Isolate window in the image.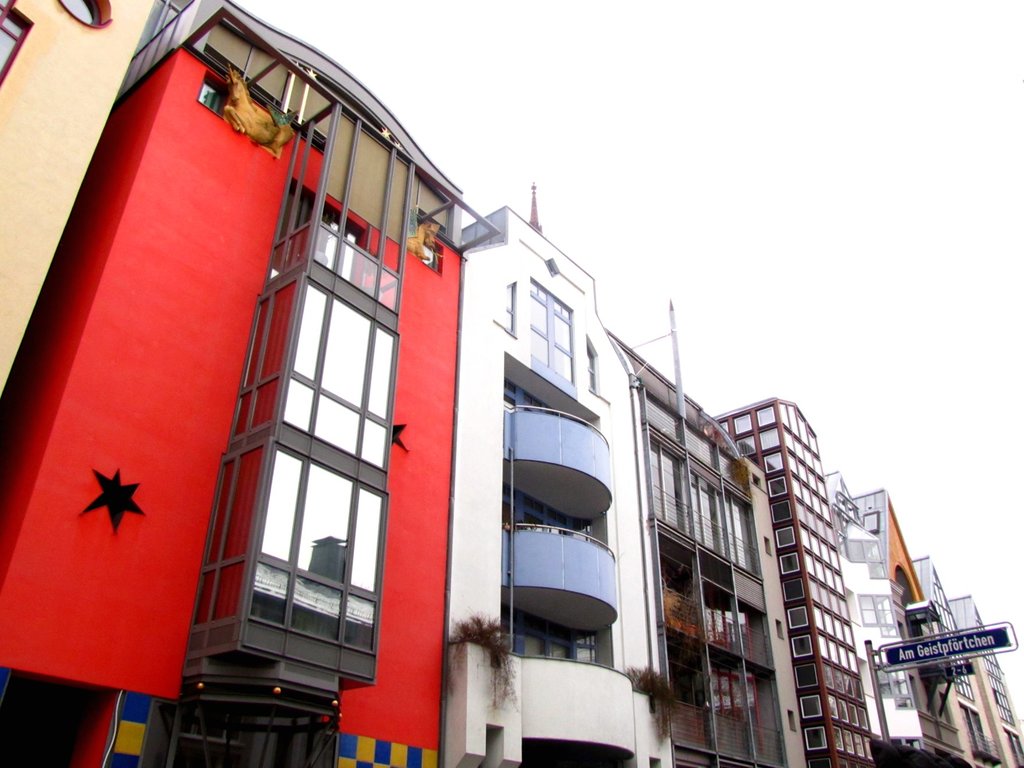
Isolated region: [234, 278, 293, 440].
